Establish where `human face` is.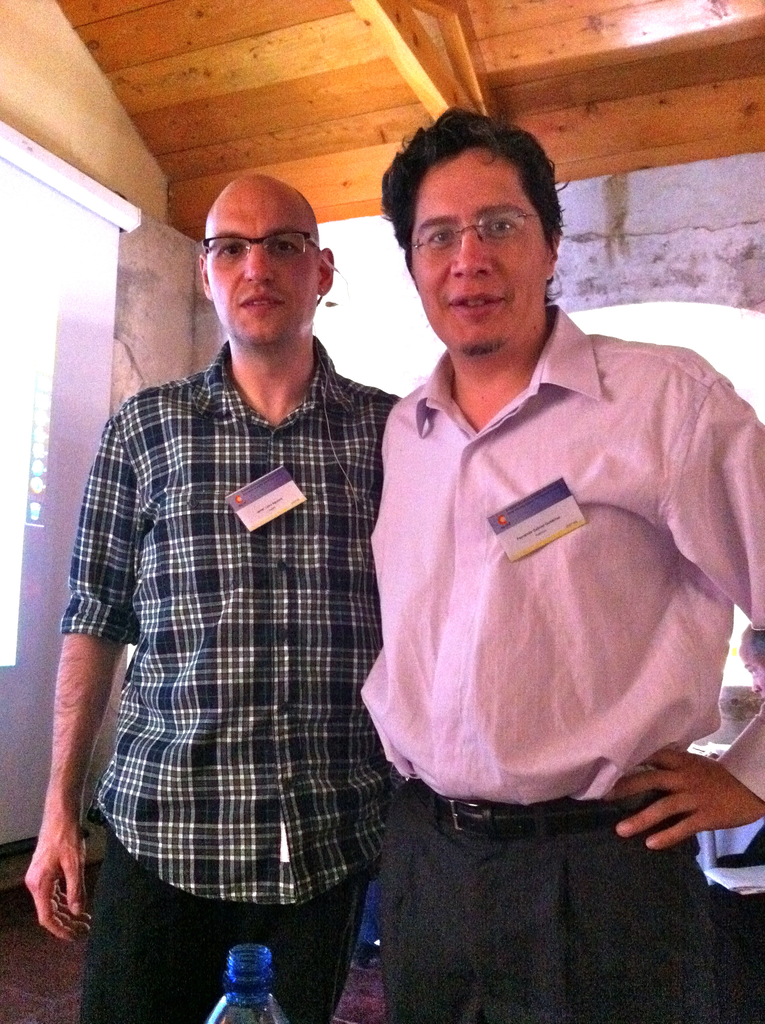
Established at (198,185,306,346).
